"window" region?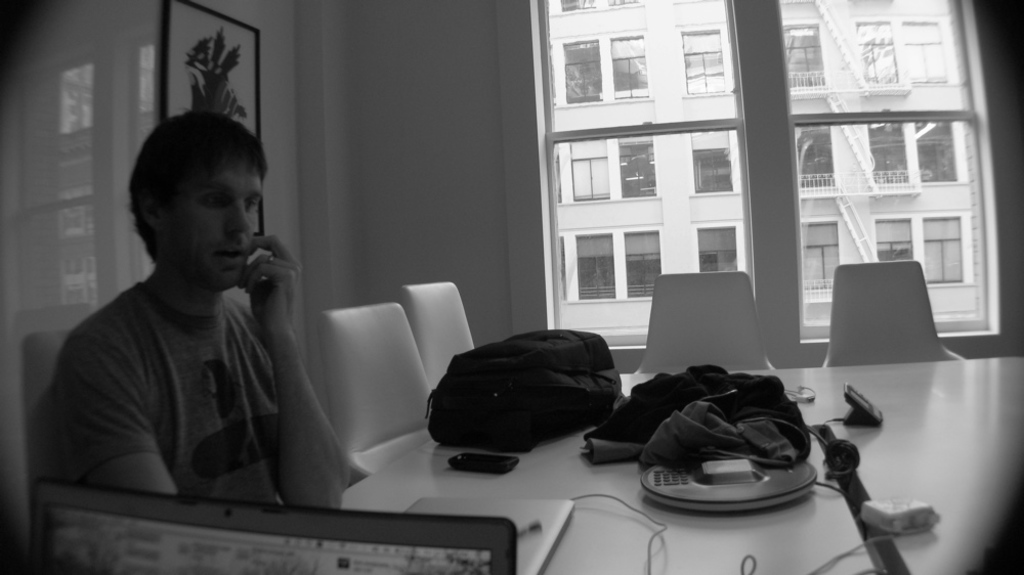
x1=684, y1=32, x2=726, y2=100
